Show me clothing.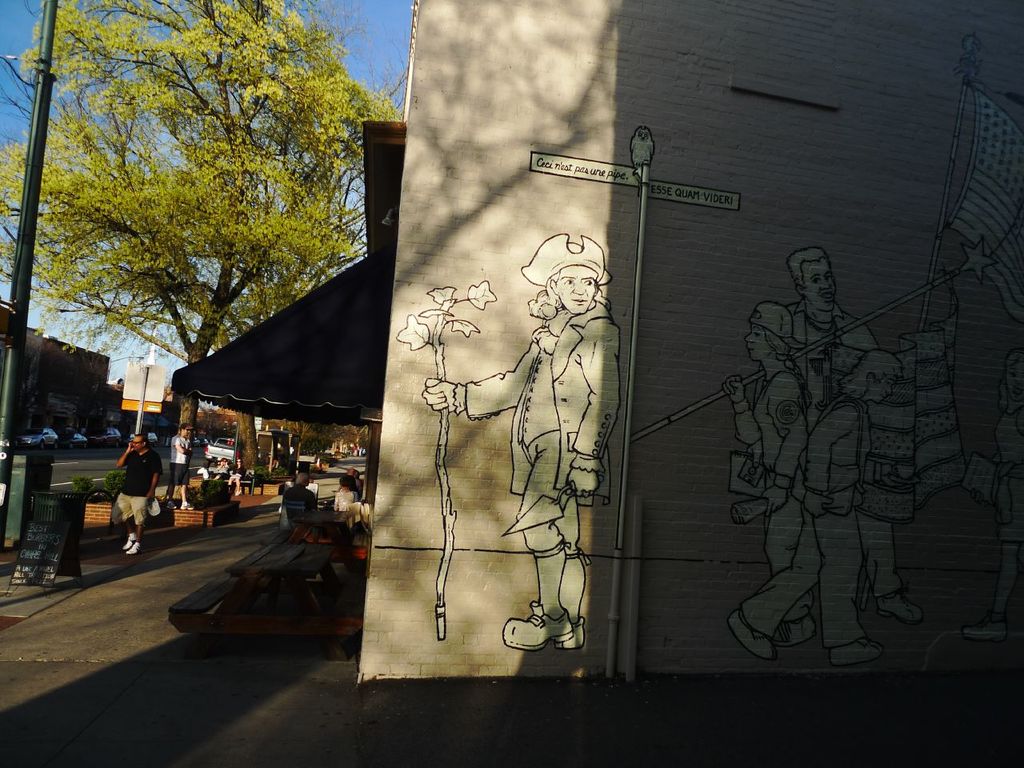
clothing is here: rect(283, 488, 328, 530).
